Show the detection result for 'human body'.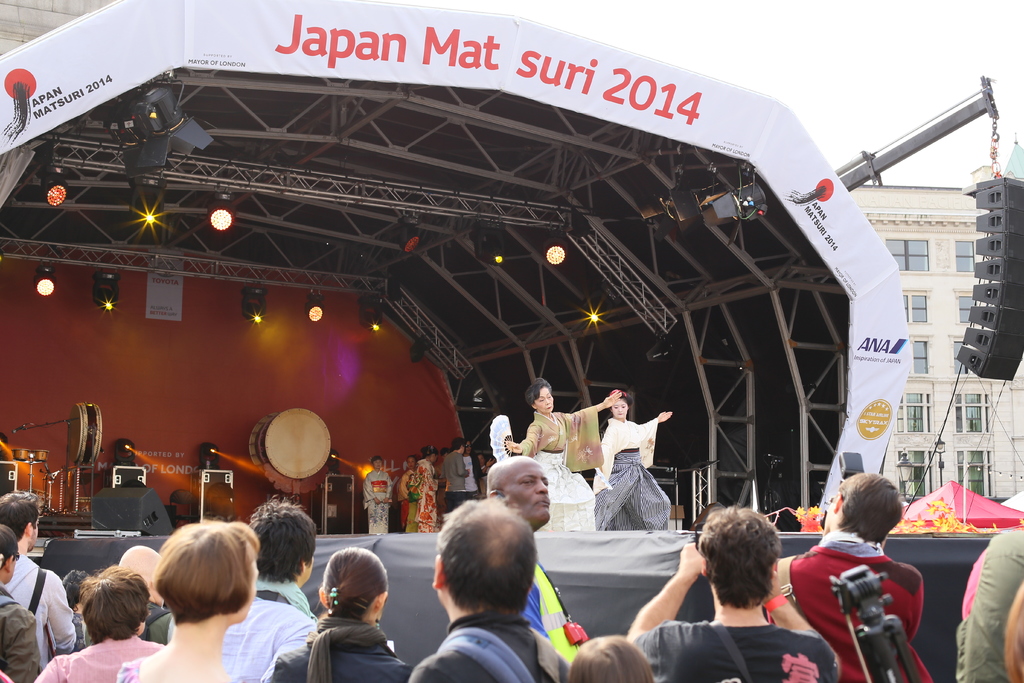
[407,482,571,682].
